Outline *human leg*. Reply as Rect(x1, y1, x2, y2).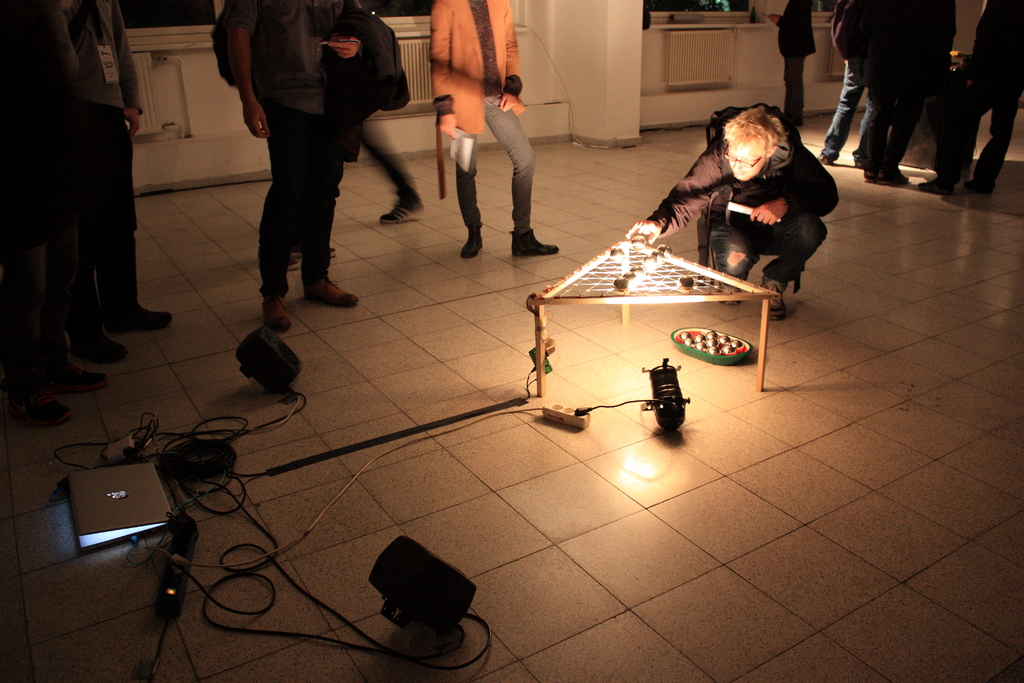
Rect(1, 231, 68, 419).
